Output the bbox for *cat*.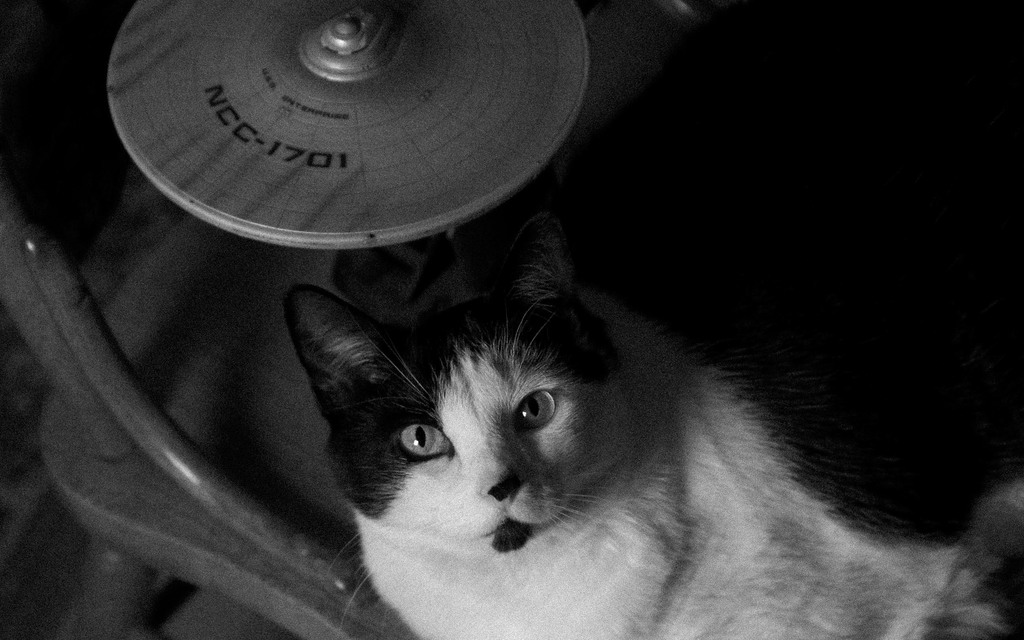
rect(284, 204, 1021, 639).
